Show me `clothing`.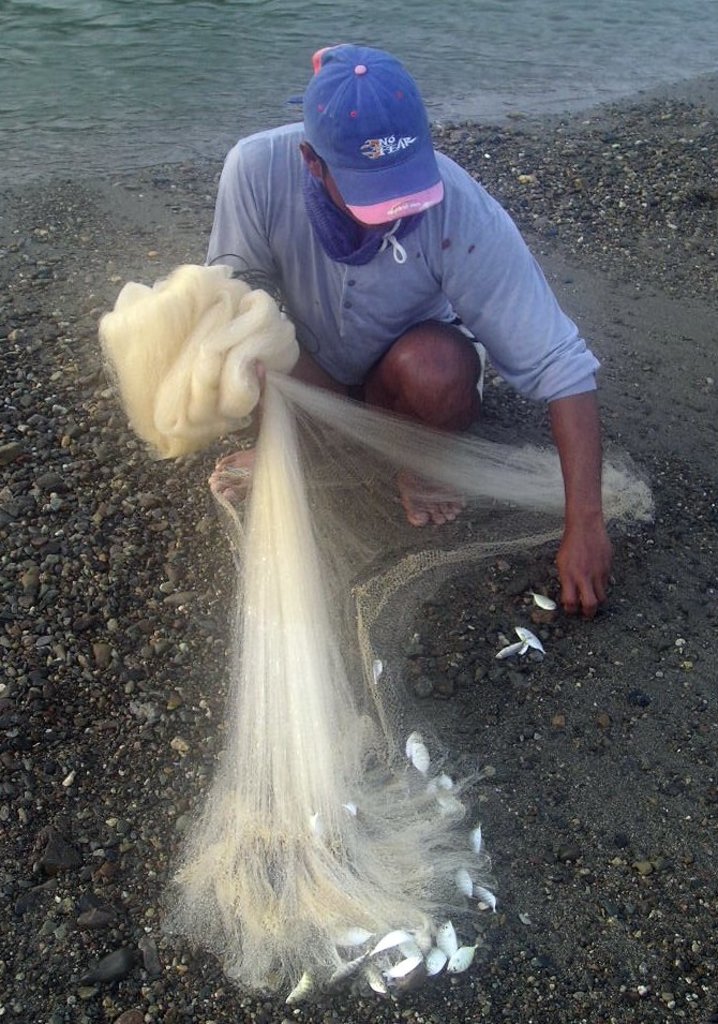
`clothing` is here: <box>183,92,613,416</box>.
